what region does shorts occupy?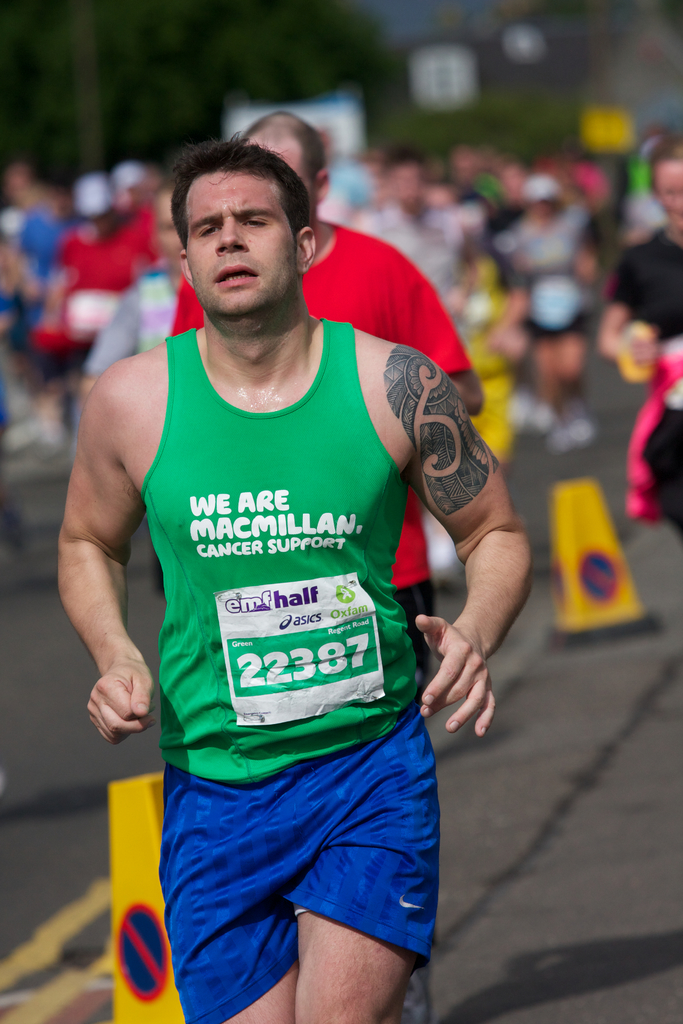
475/373/513/464.
